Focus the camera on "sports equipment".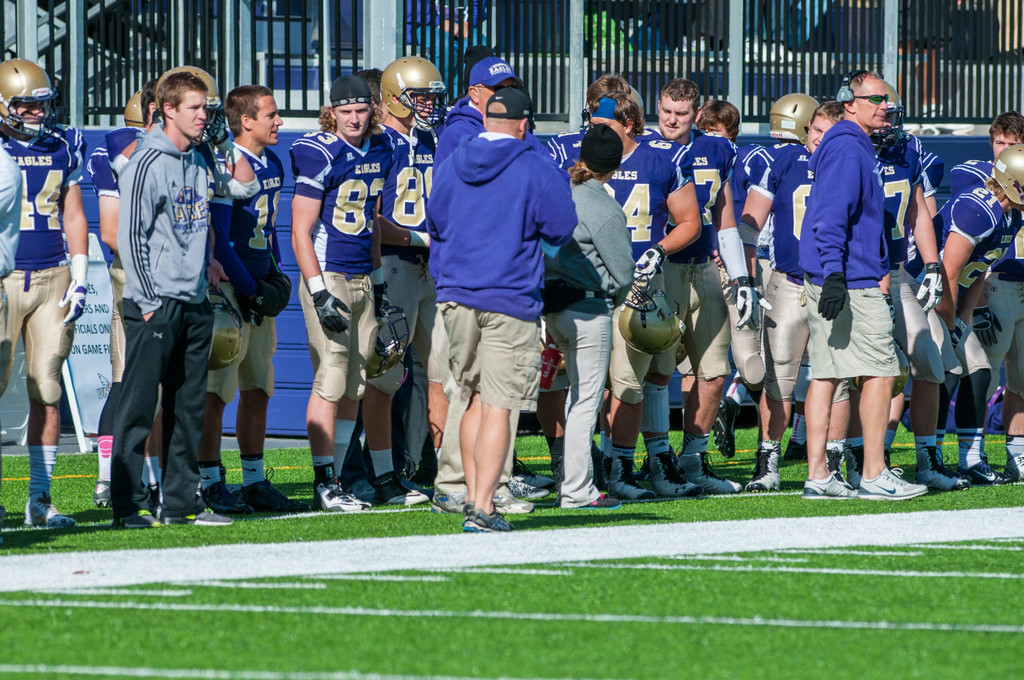
Focus region: <bbox>375, 474, 428, 505</bbox>.
